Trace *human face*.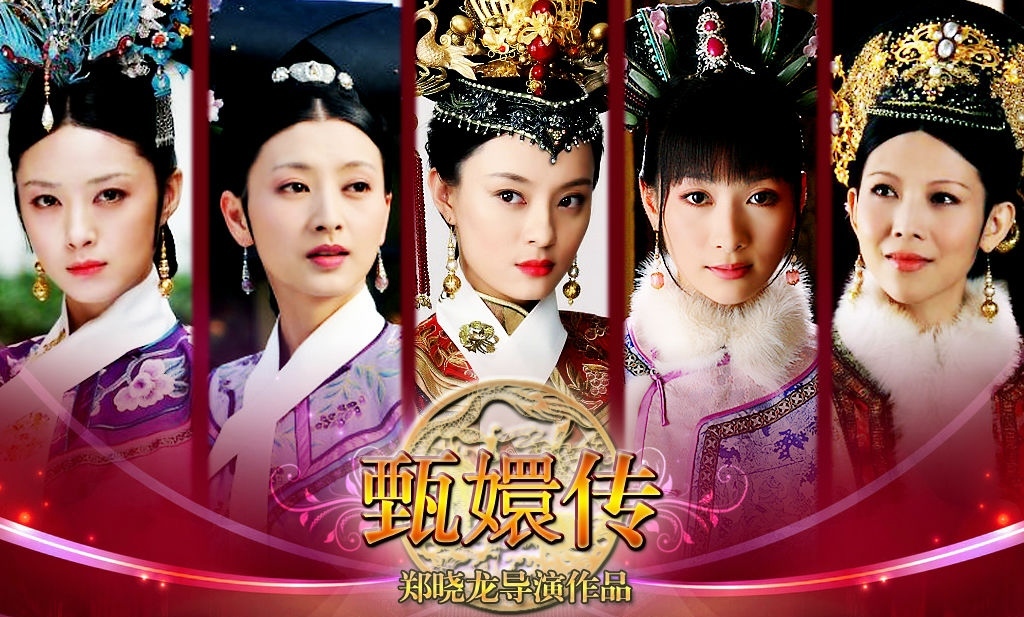
Traced to rect(457, 134, 594, 299).
